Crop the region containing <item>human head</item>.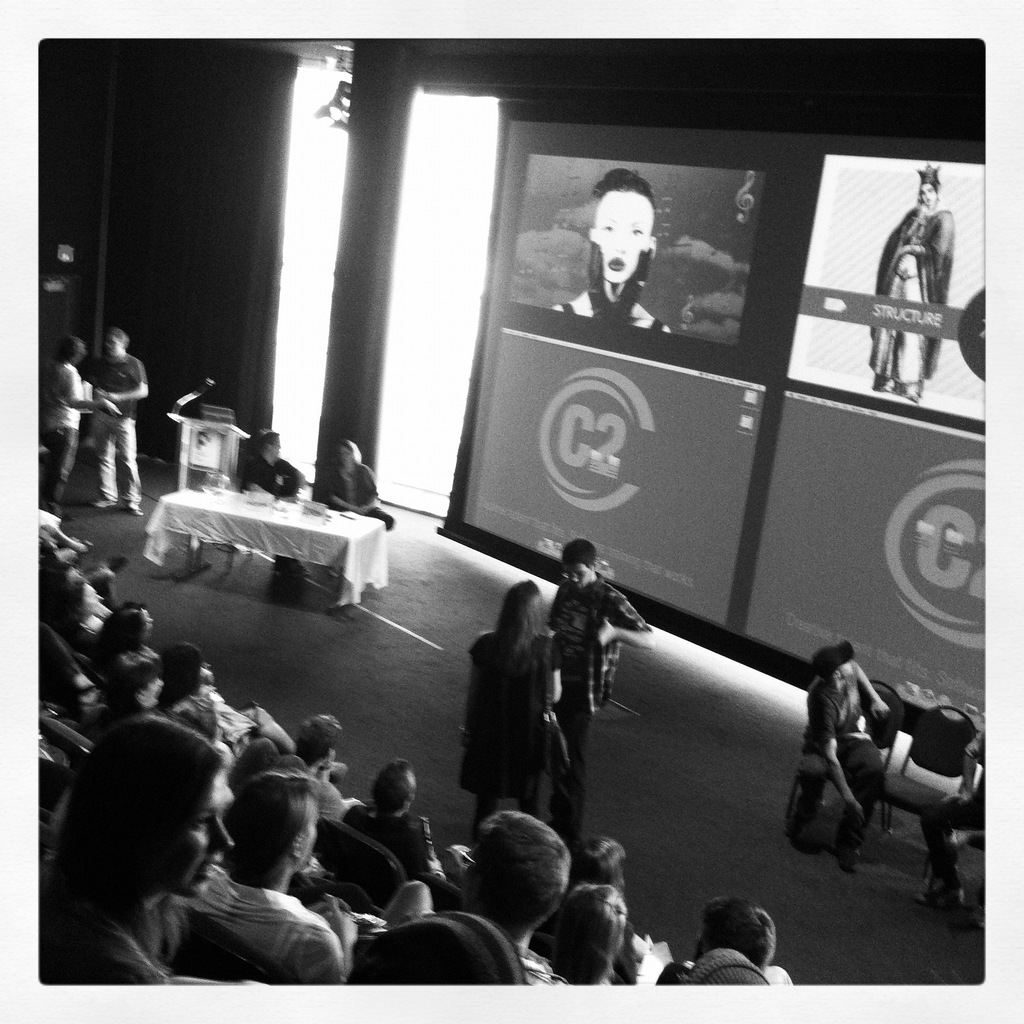
Crop region: {"left": 63, "top": 580, "right": 99, "bottom": 616}.
